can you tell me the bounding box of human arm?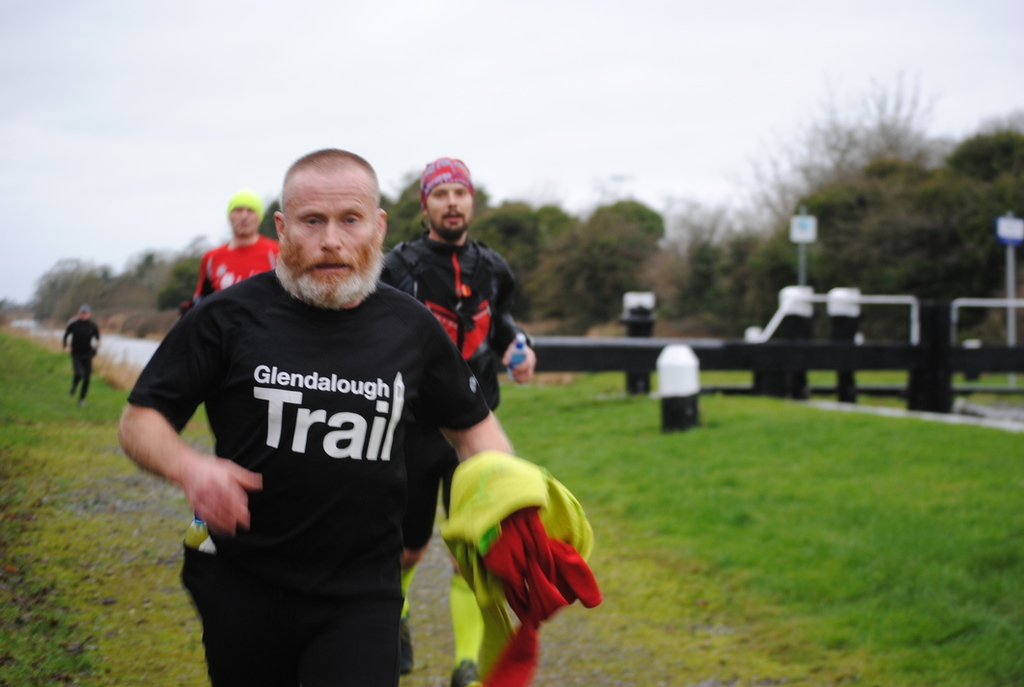
<bbox>116, 404, 268, 535</bbox>.
